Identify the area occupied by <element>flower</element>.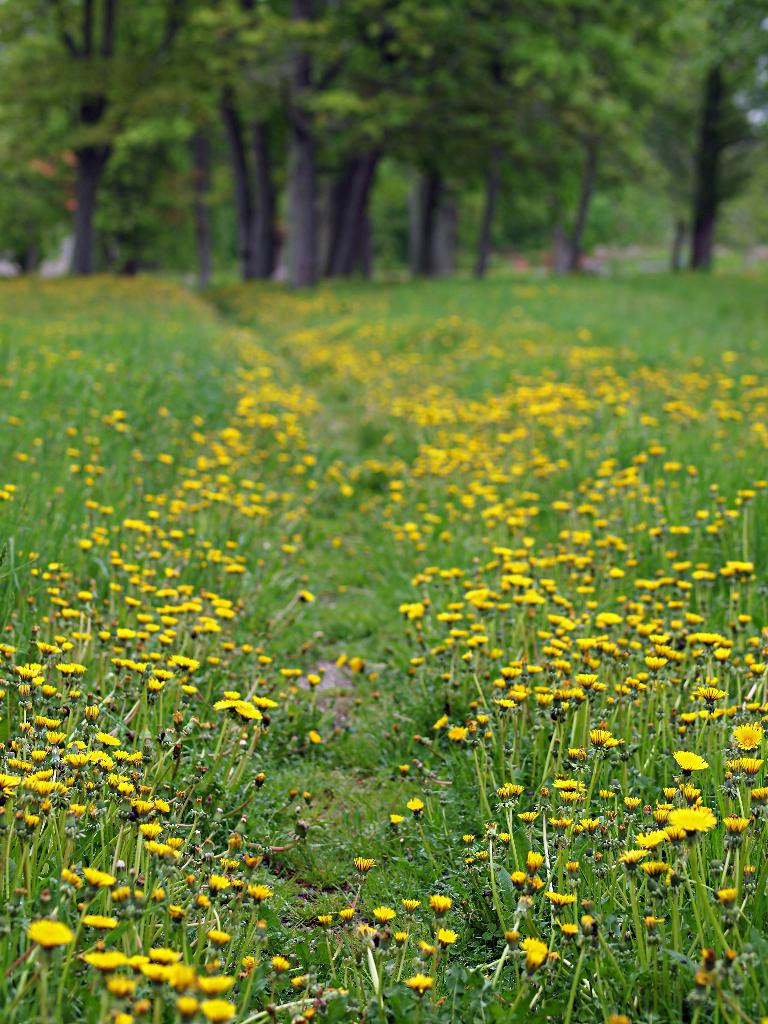
Area: bbox=[257, 652, 275, 667].
